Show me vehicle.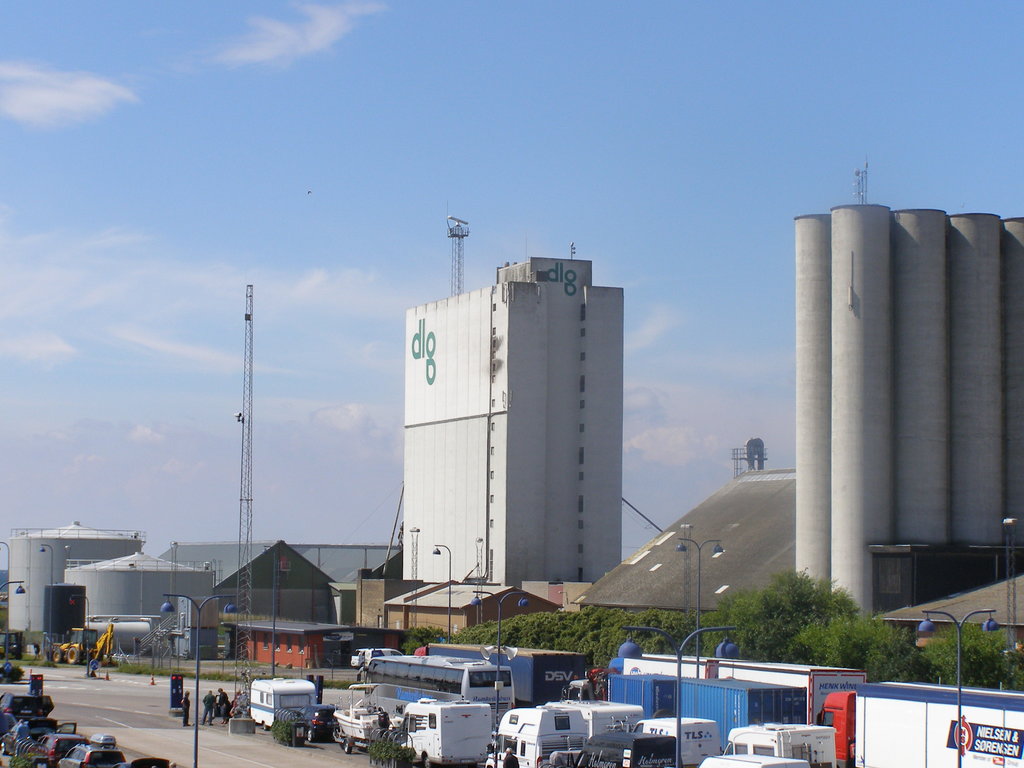
vehicle is here: {"x1": 0, "y1": 719, "x2": 76, "y2": 751}.
